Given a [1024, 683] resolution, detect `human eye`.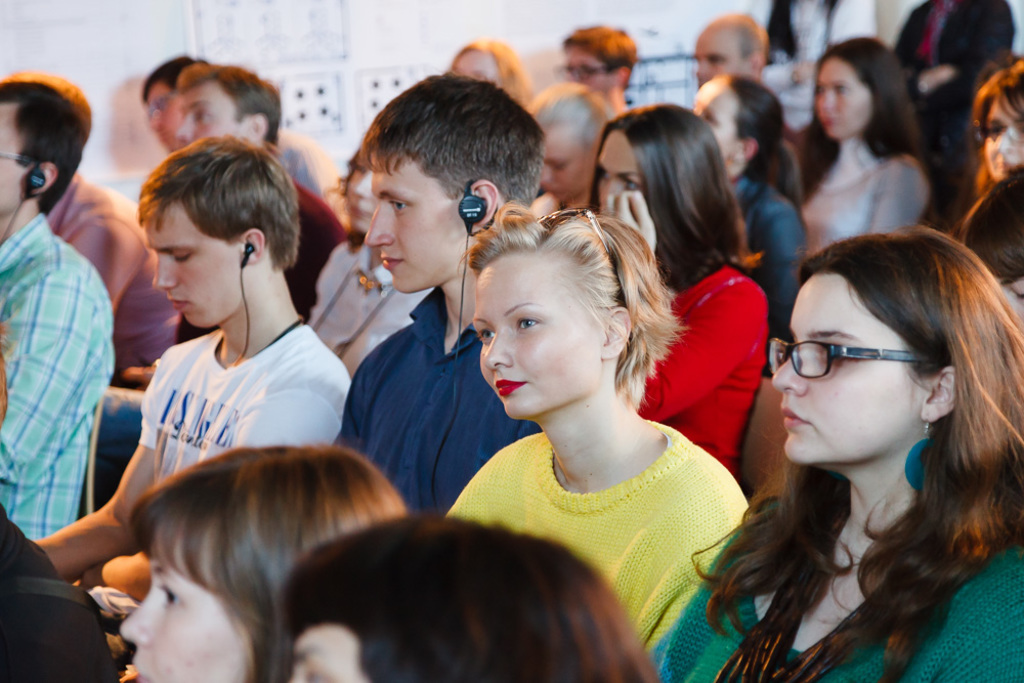
detection(475, 324, 496, 343).
